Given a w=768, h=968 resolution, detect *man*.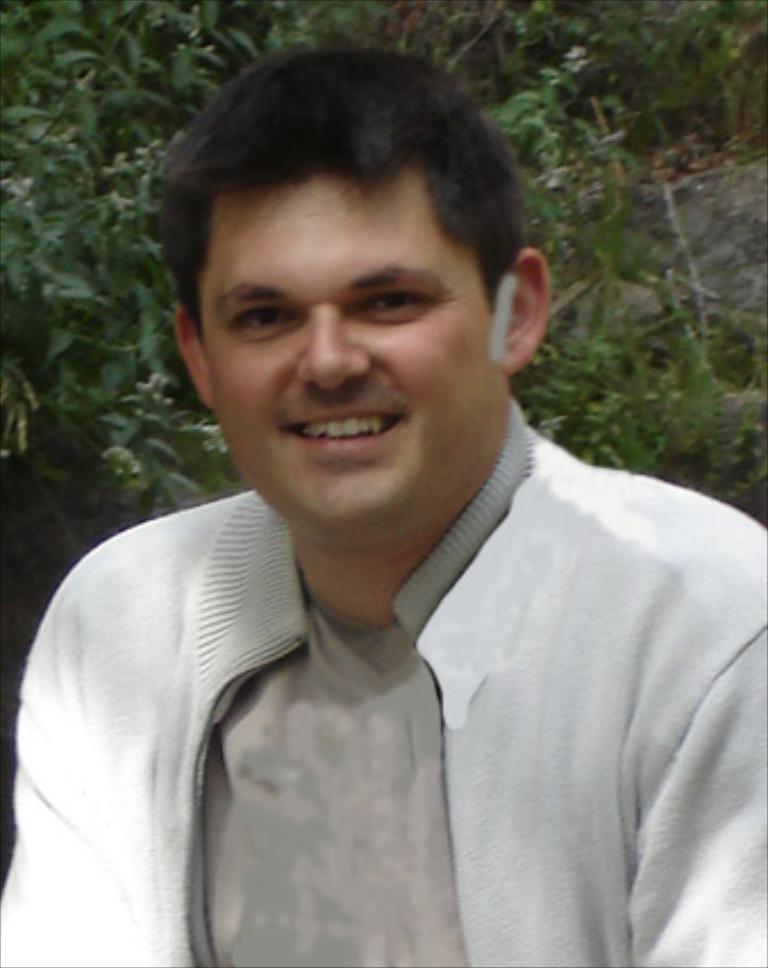
[x1=0, y1=45, x2=767, y2=952].
